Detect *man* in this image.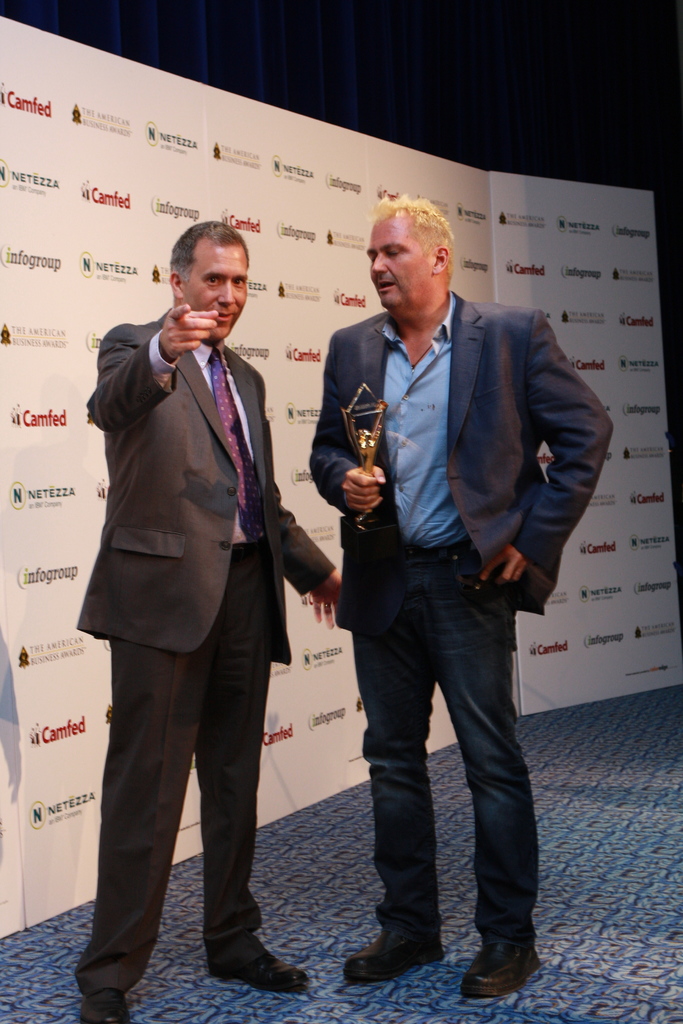
Detection: x1=83 y1=225 x2=353 y2=1023.
